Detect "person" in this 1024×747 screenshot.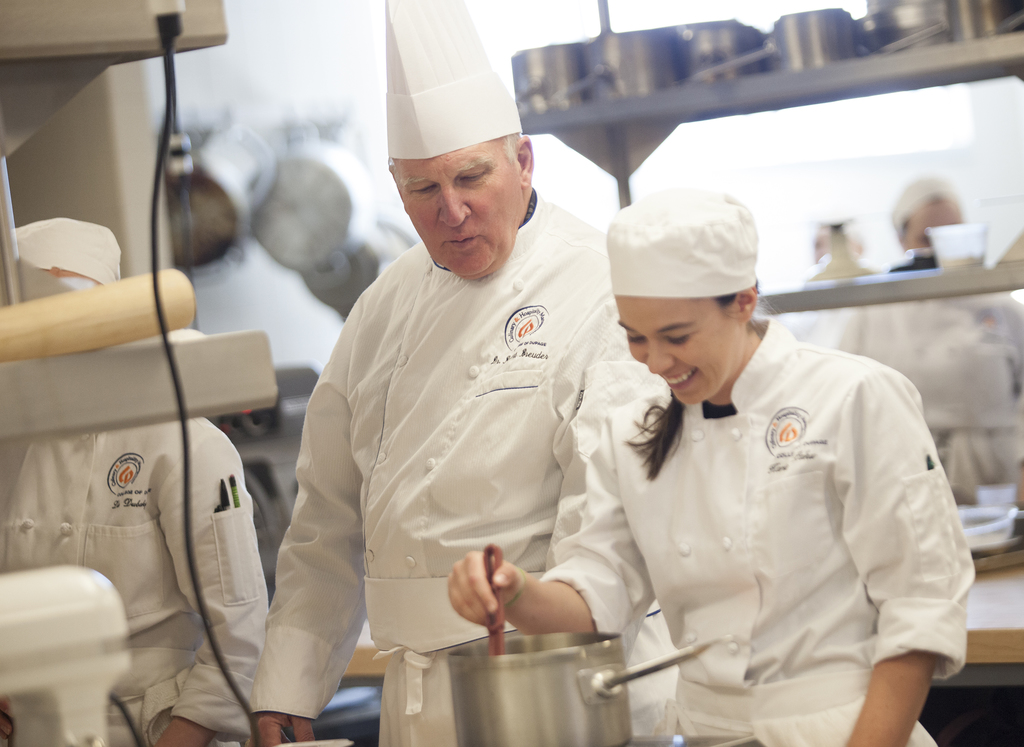
Detection: [256, 0, 691, 746].
